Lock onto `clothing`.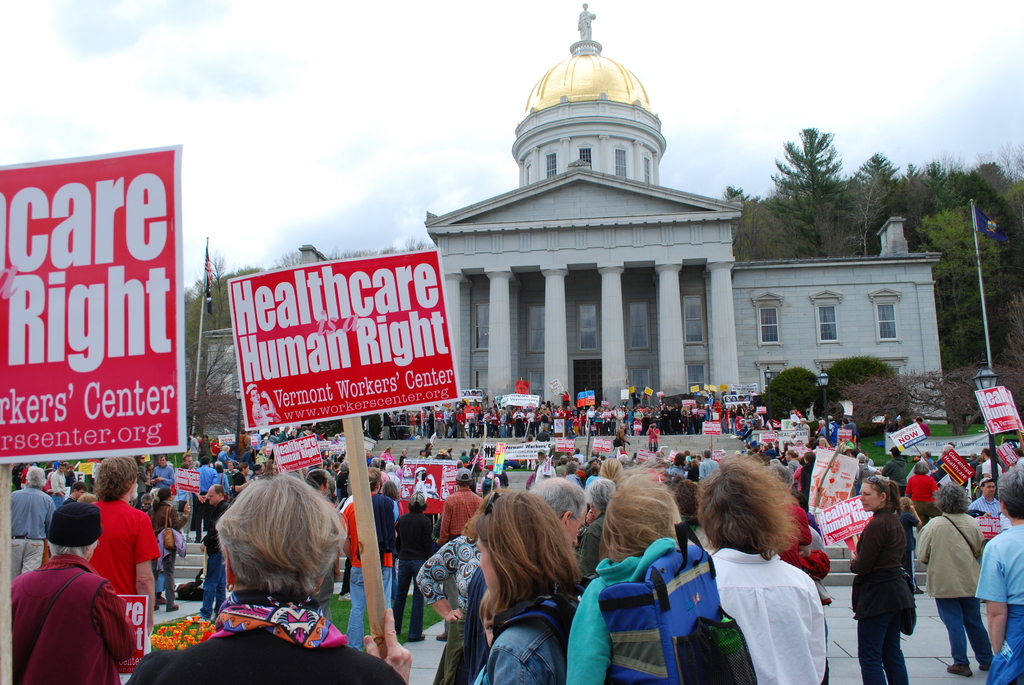
Locked: (412,525,490,684).
